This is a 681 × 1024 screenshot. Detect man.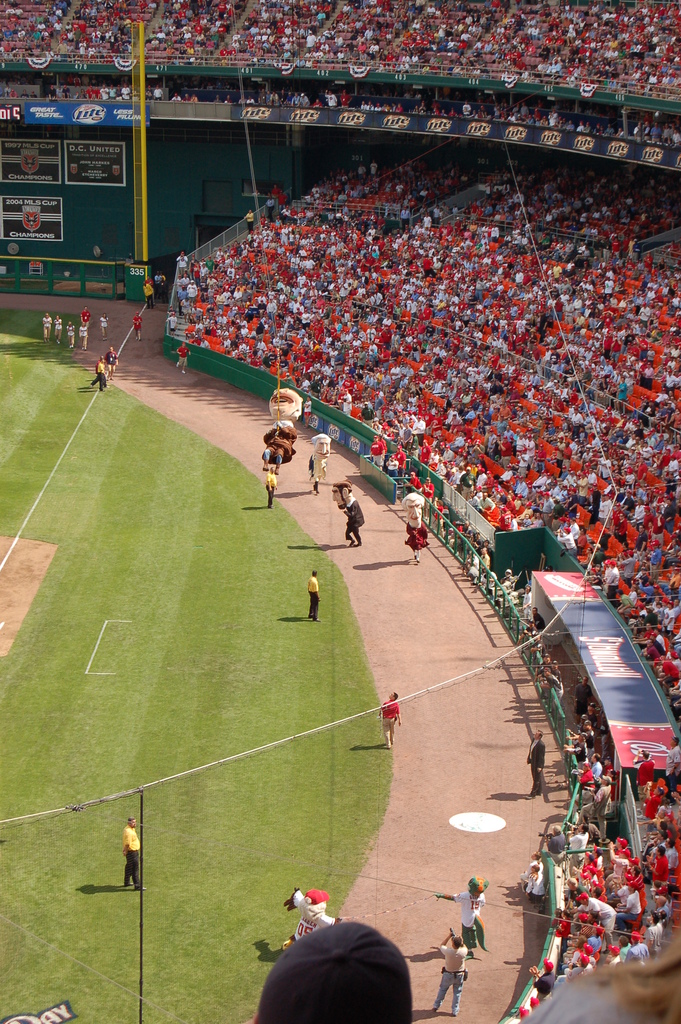
<box>423,476,433,513</box>.
